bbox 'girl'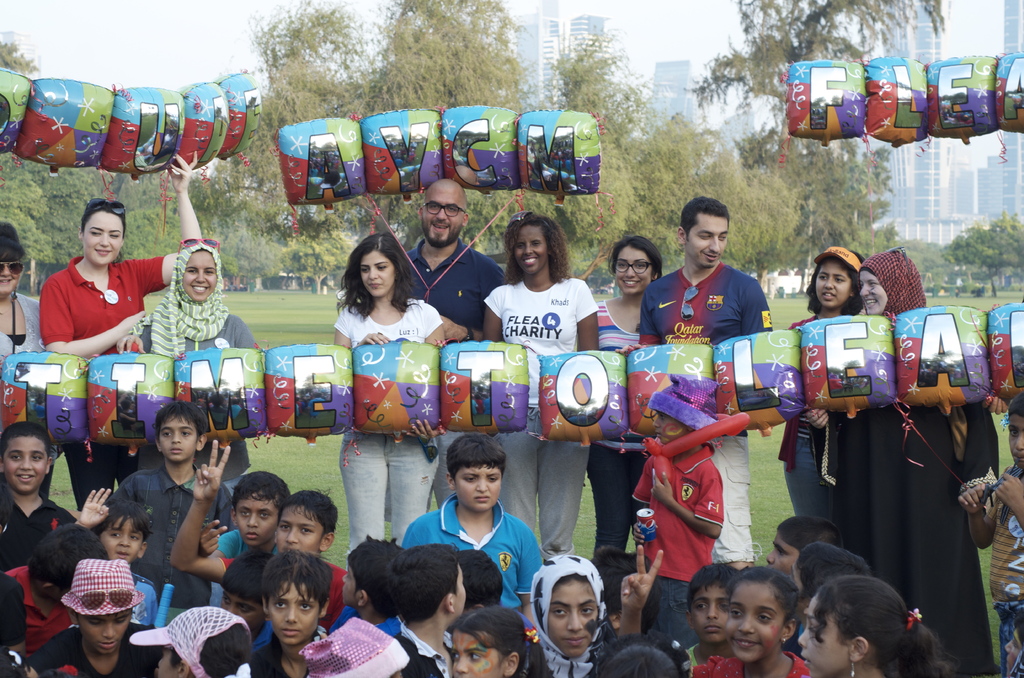
(left=777, top=245, right=863, bottom=519)
